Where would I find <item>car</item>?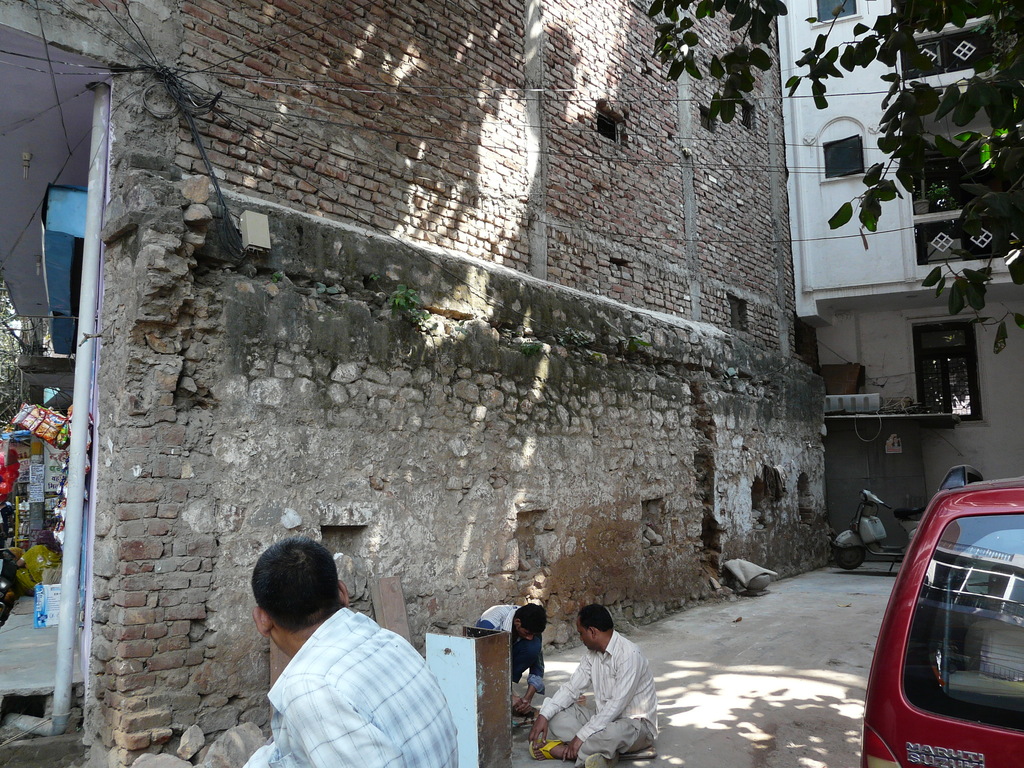
At (x1=847, y1=472, x2=1022, y2=767).
